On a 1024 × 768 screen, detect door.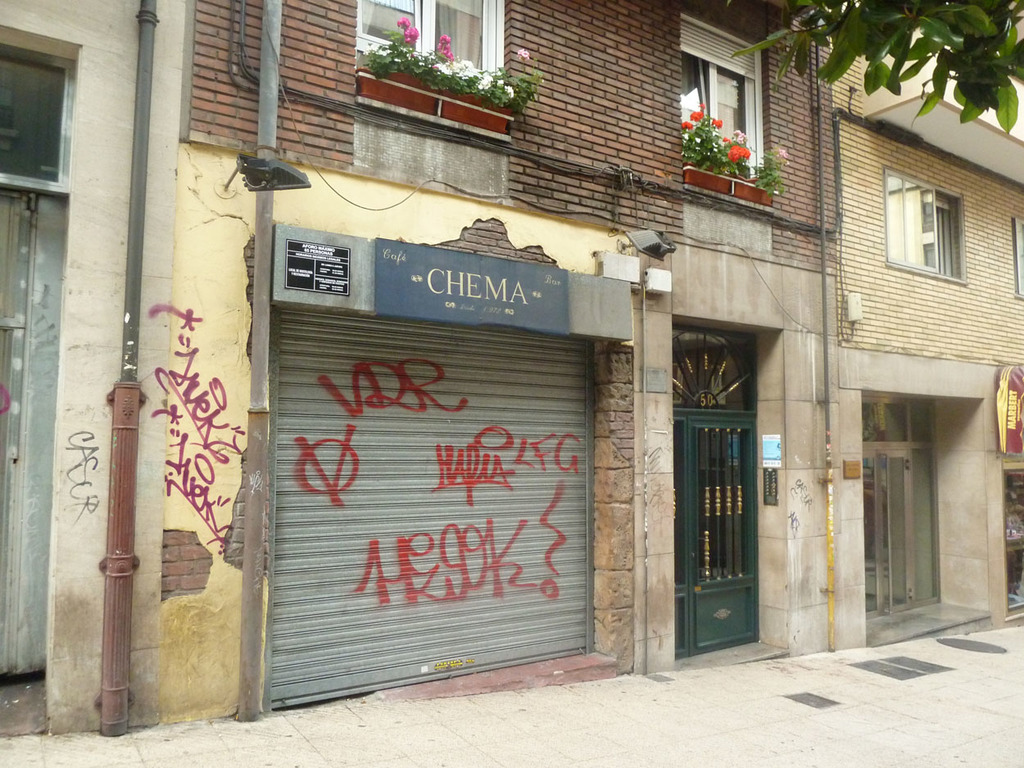
[862,448,910,619].
